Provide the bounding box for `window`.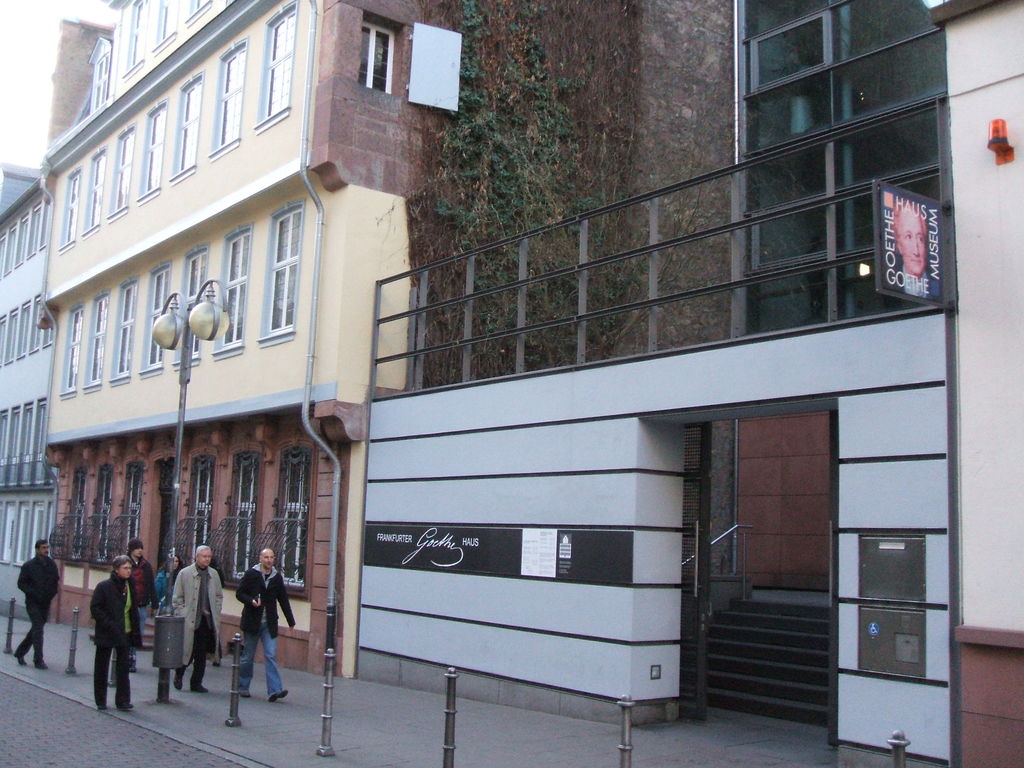
<bbox>175, 244, 209, 365</bbox>.
